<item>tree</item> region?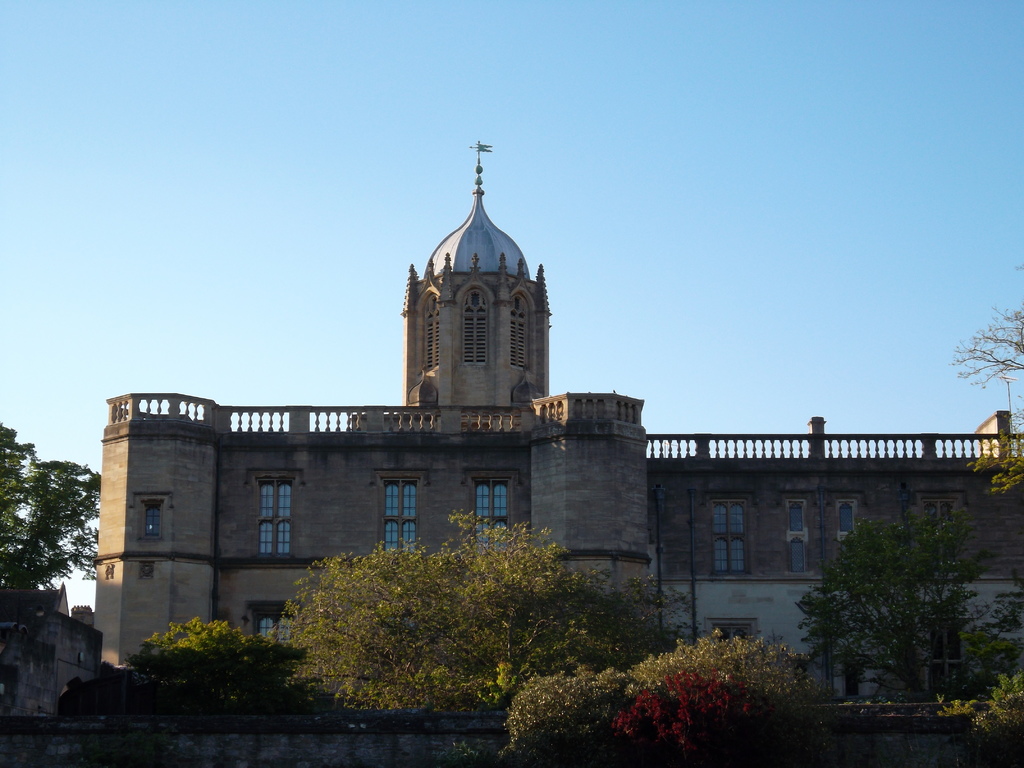
region(6, 451, 79, 621)
